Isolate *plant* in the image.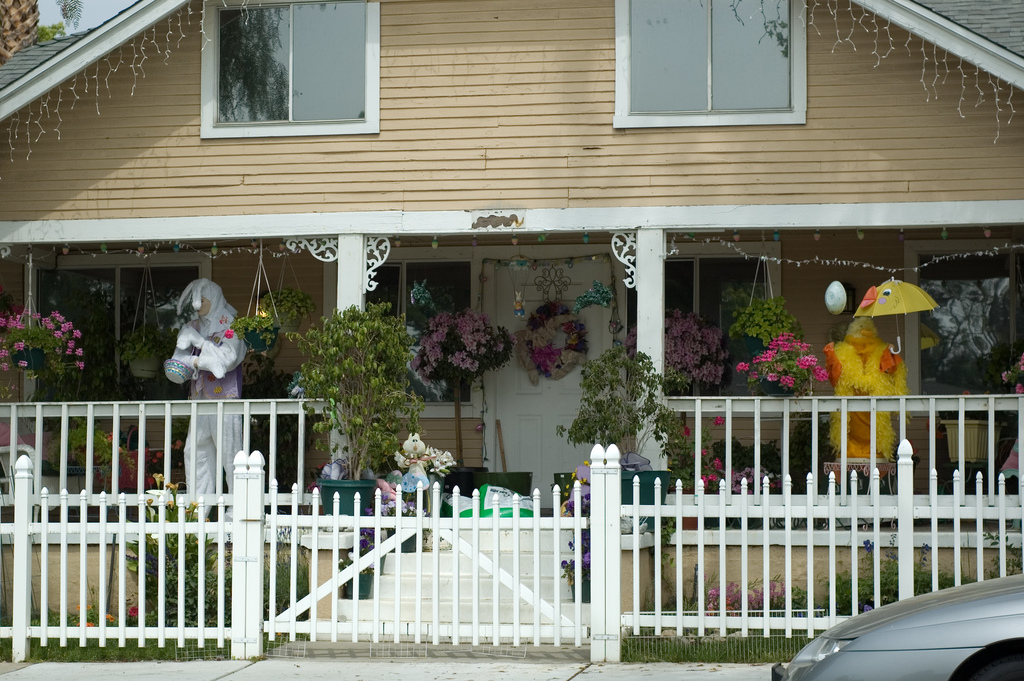
Isolated region: 106,325,179,367.
